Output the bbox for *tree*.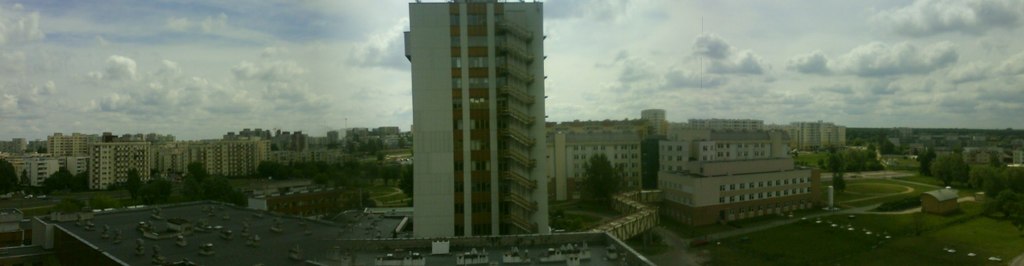
<region>582, 143, 624, 220</region>.
